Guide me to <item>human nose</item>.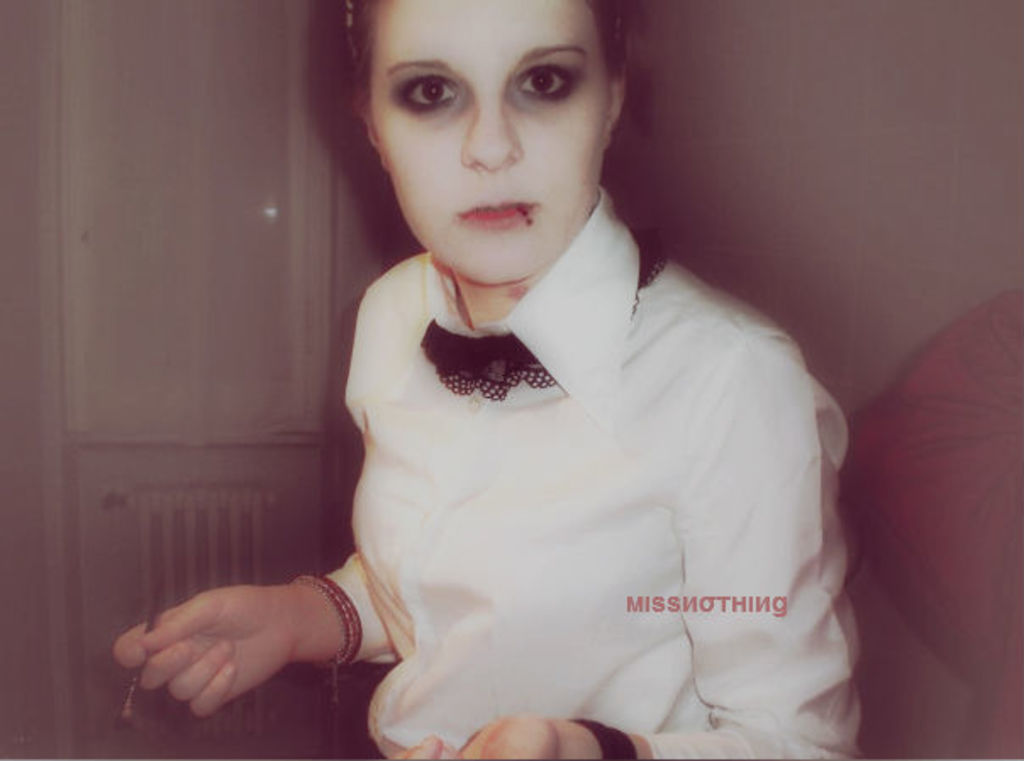
Guidance: detection(456, 93, 526, 176).
